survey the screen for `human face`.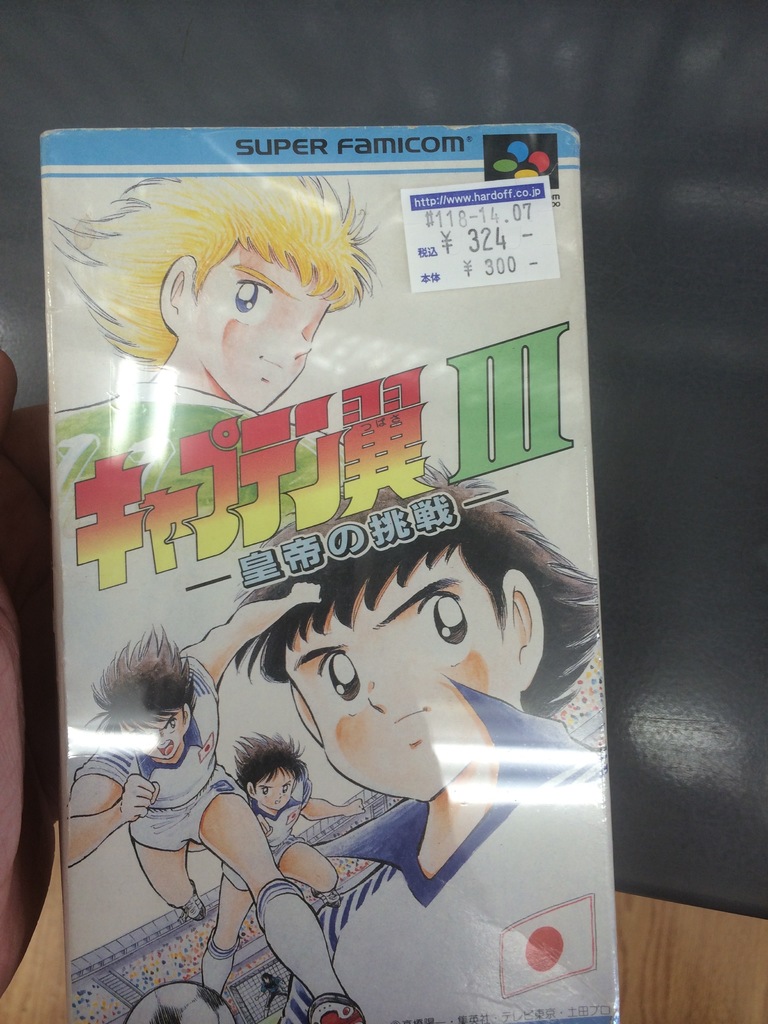
Survey found: box(177, 255, 330, 410).
